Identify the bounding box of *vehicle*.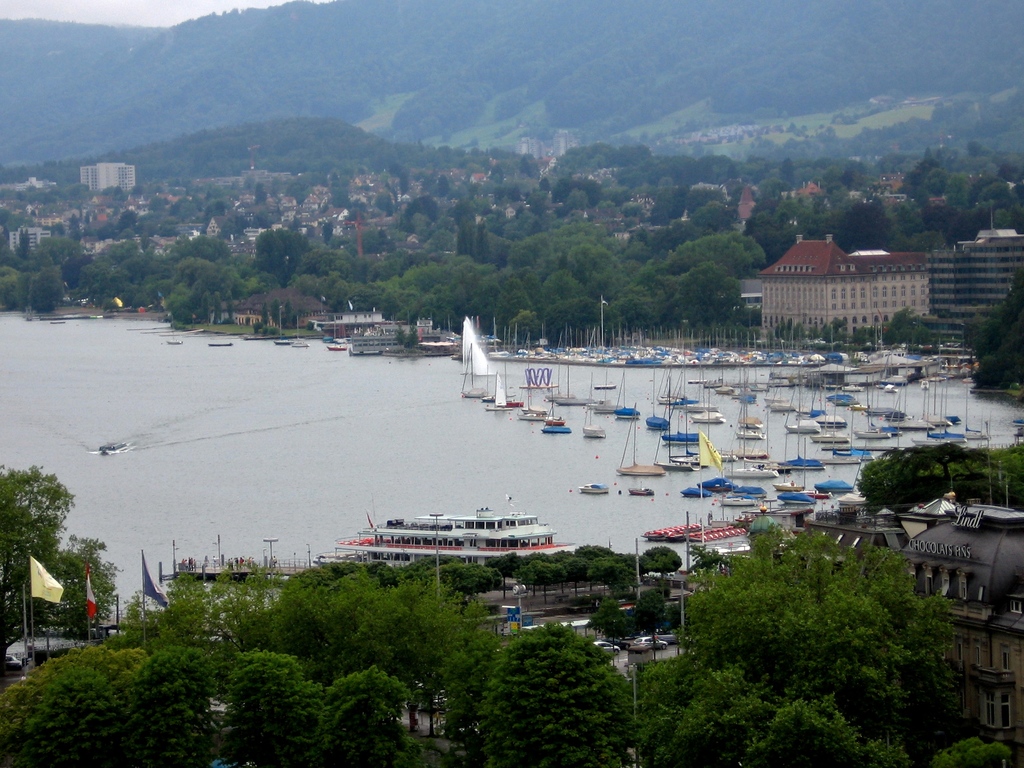
(x1=577, y1=478, x2=609, y2=492).
